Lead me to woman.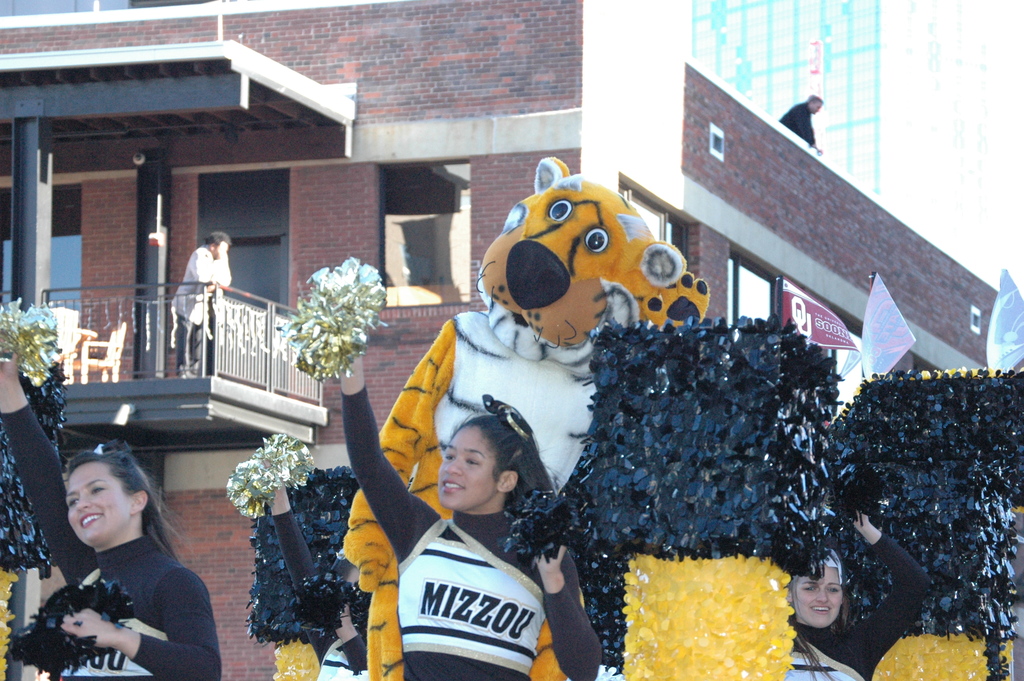
Lead to BBox(365, 375, 589, 665).
